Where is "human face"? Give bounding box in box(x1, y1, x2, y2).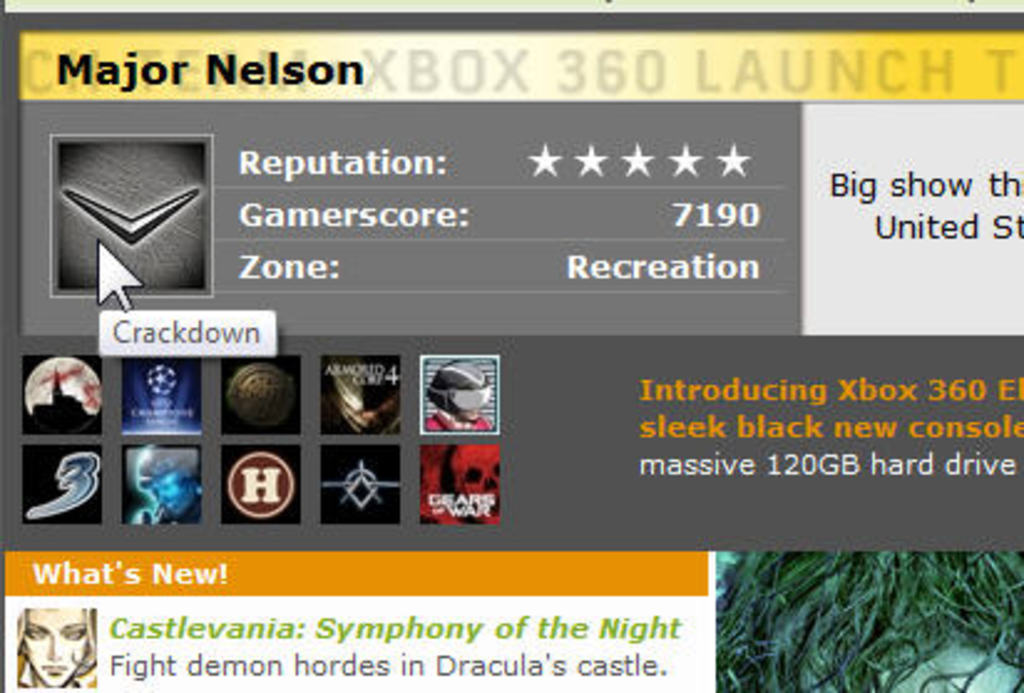
box(823, 648, 1022, 691).
